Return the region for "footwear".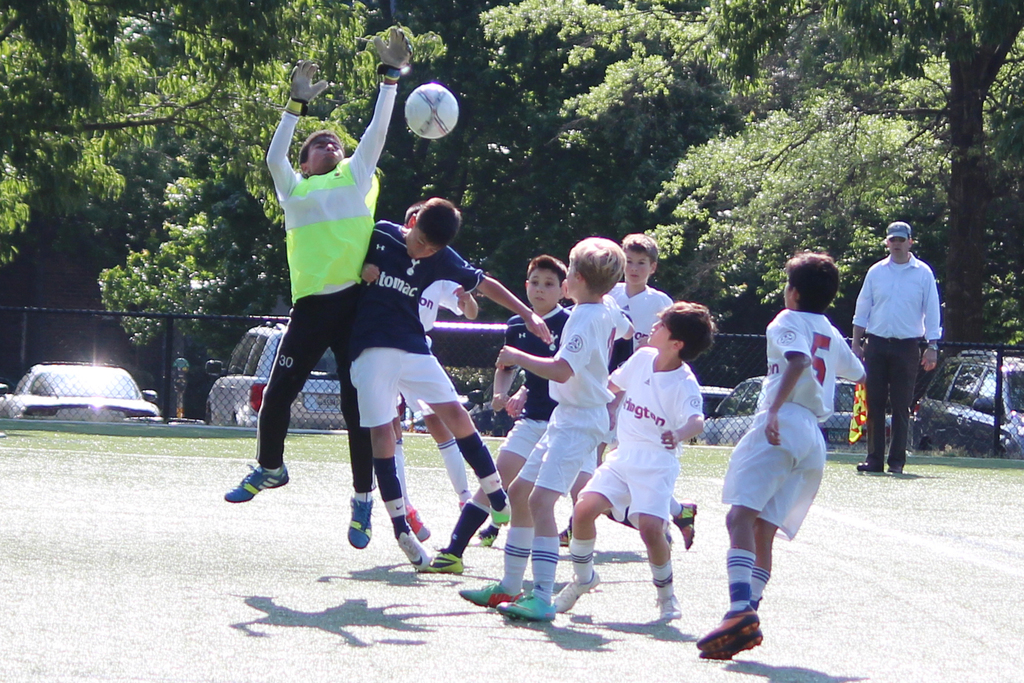
x1=472 y1=531 x2=495 y2=547.
